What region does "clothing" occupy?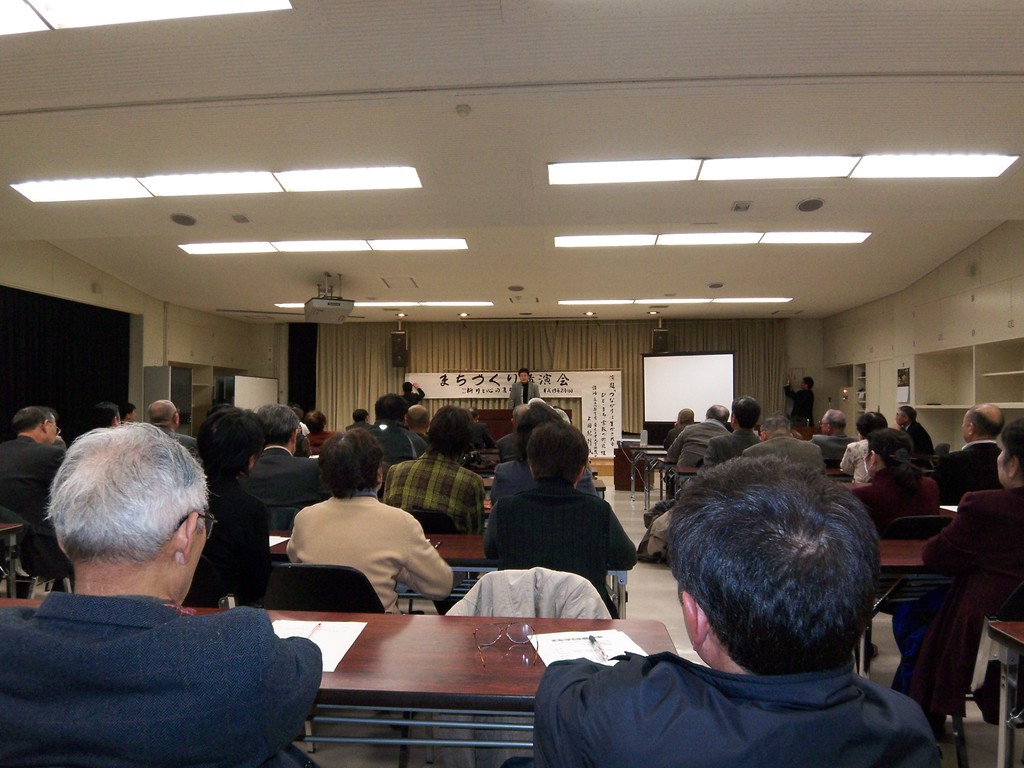
rect(0, 431, 65, 553).
